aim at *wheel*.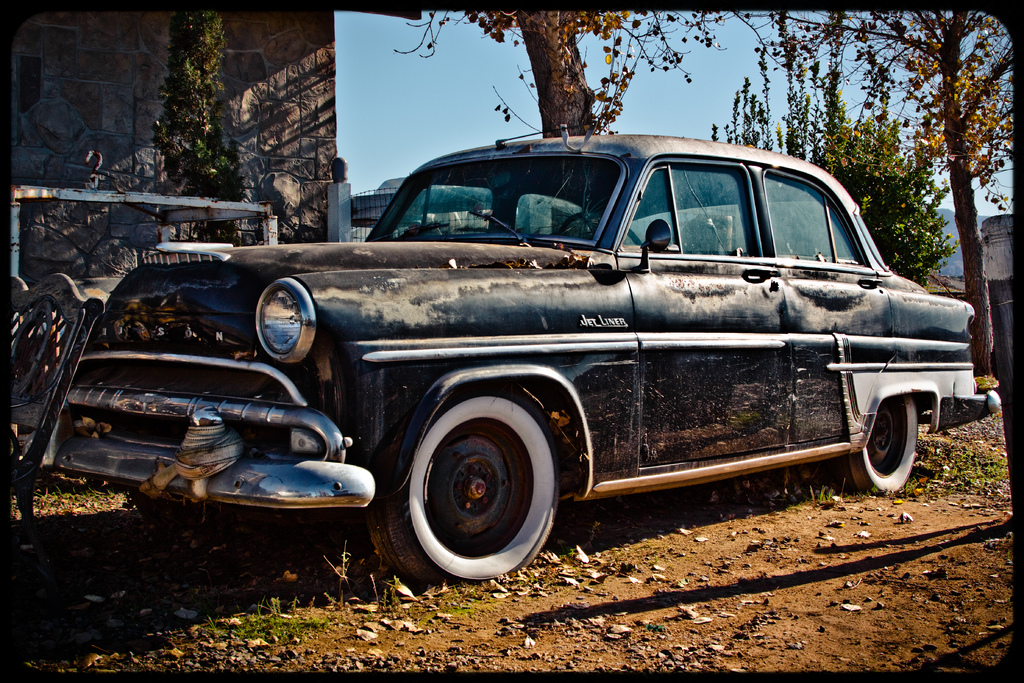
Aimed at (left=394, top=410, right=565, bottom=570).
